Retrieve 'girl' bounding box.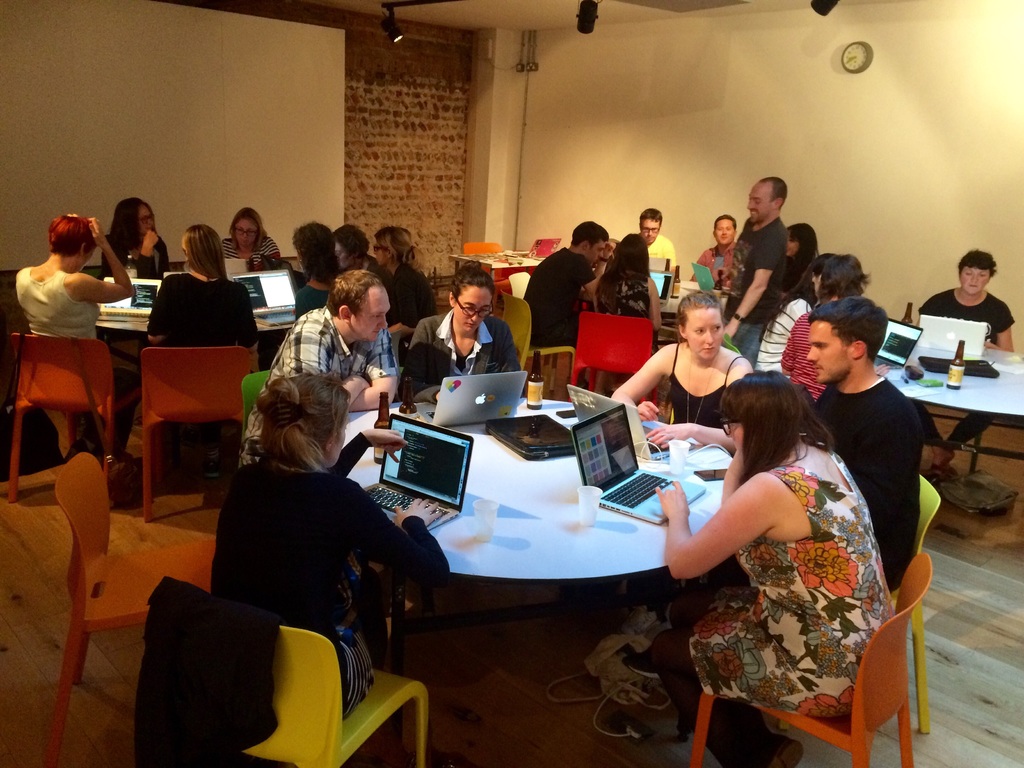
Bounding box: [left=406, top=260, right=528, bottom=408].
